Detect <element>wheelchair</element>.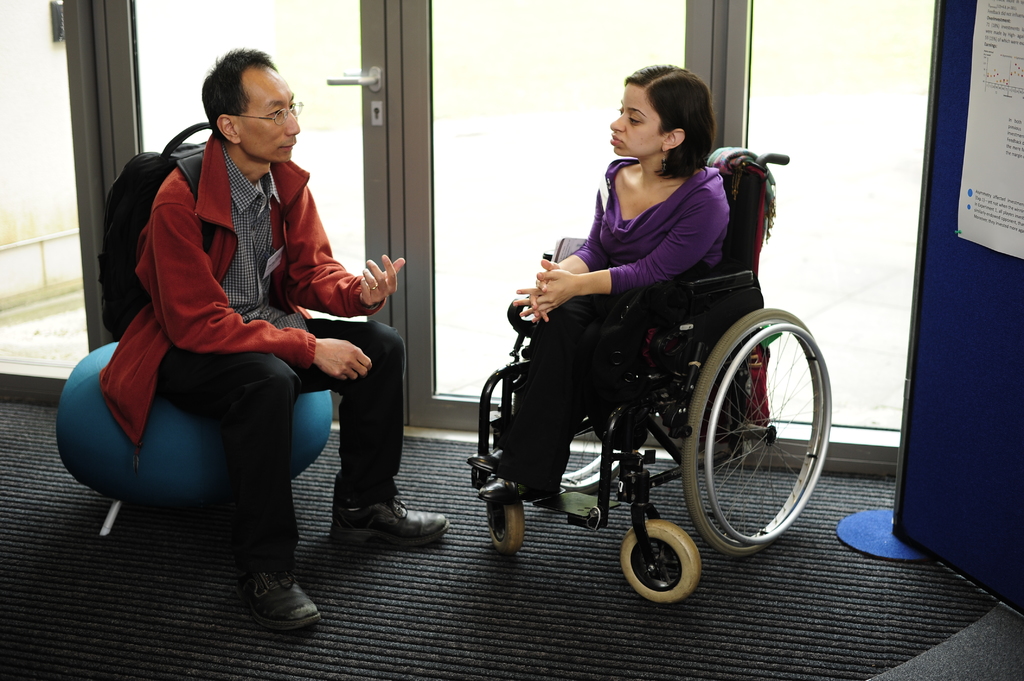
Detected at rect(467, 150, 832, 606).
